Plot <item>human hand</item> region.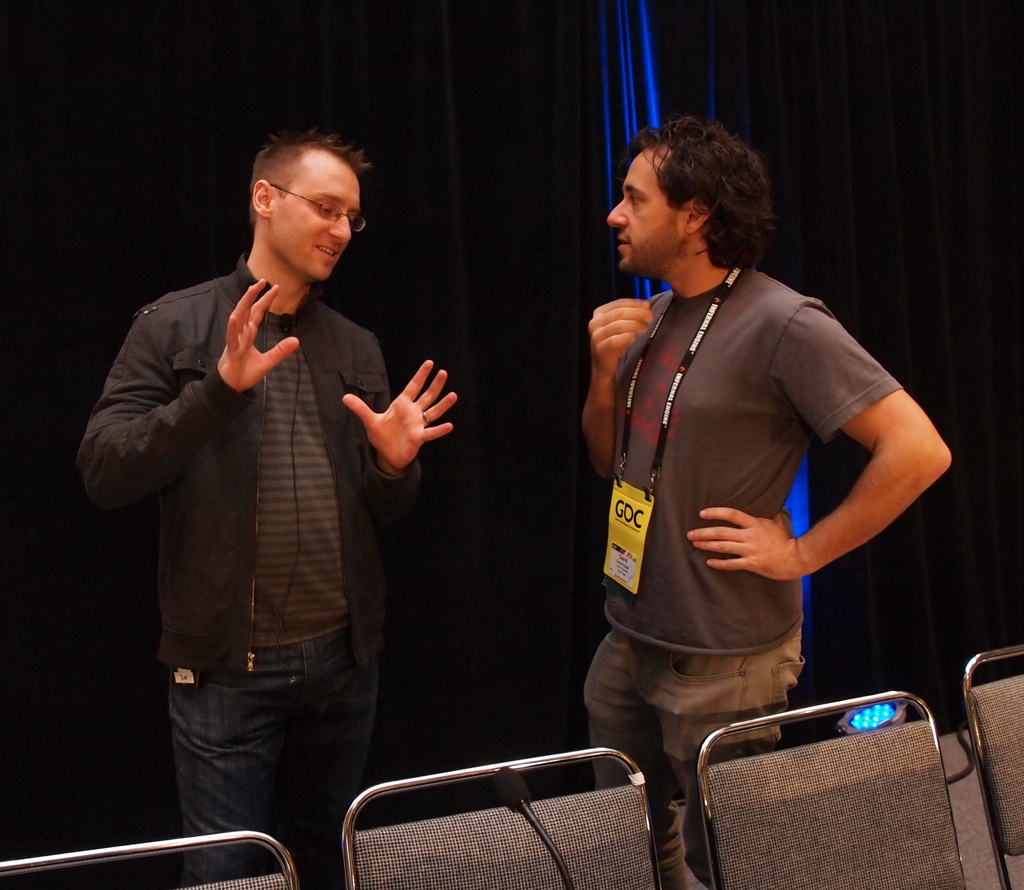
Plotted at pyautogui.locateOnScreen(214, 274, 301, 392).
